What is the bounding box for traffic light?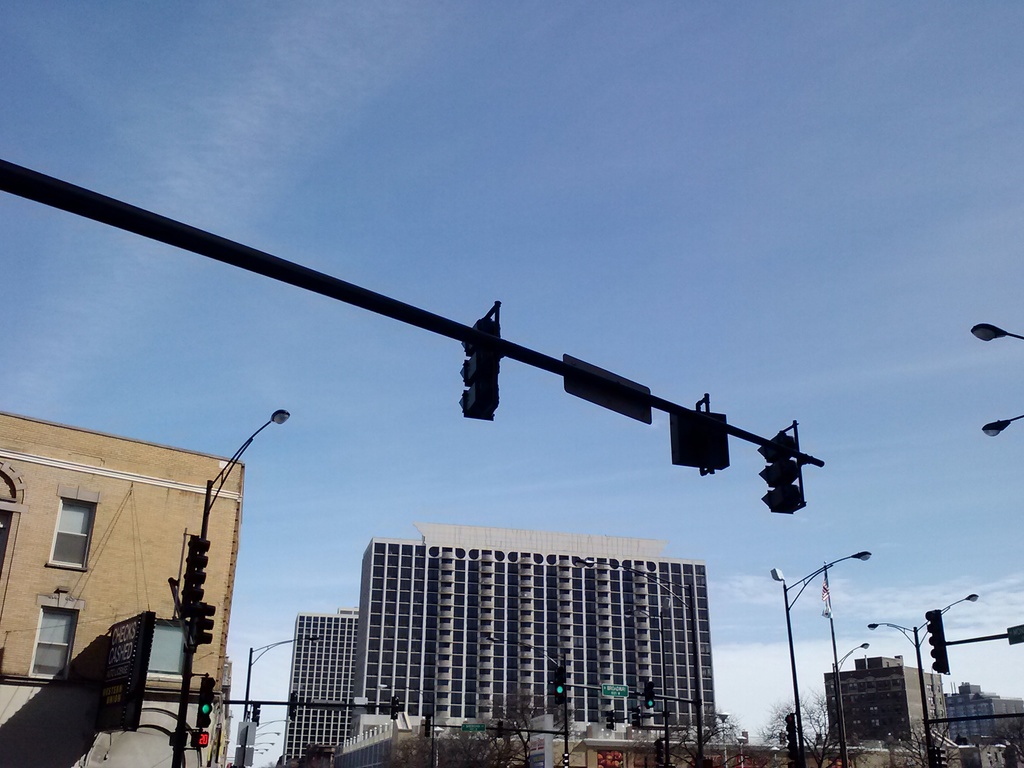
region(460, 299, 502, 418).
